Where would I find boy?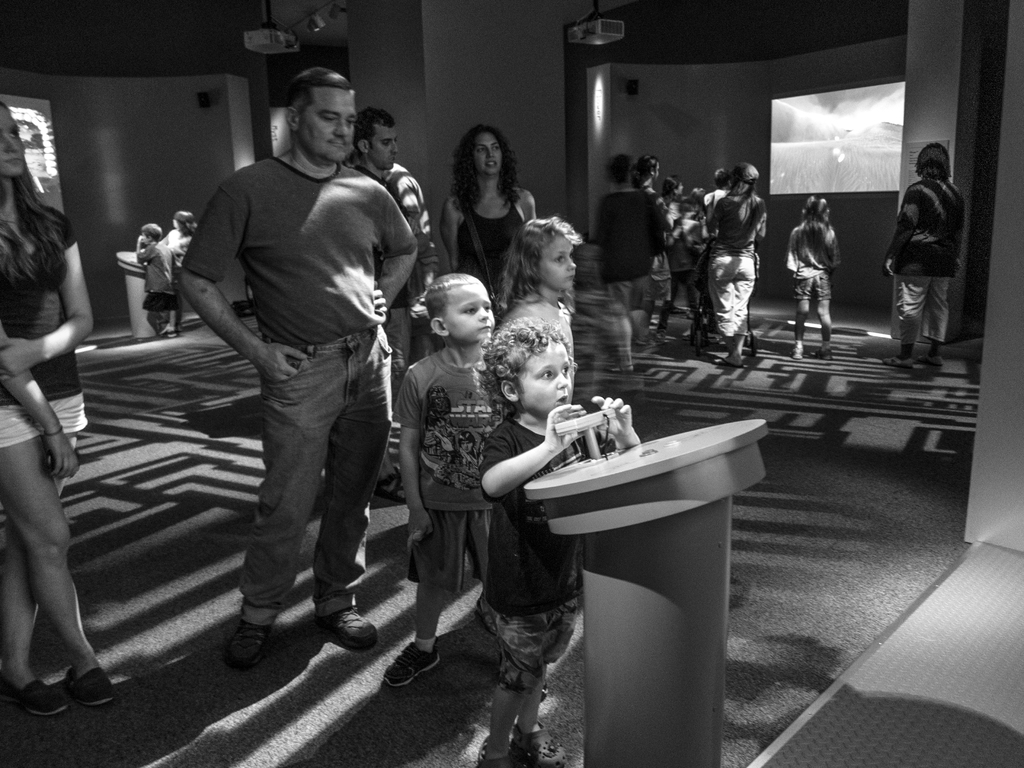
At x1=506, y1=208, x2=579, y2=374.
